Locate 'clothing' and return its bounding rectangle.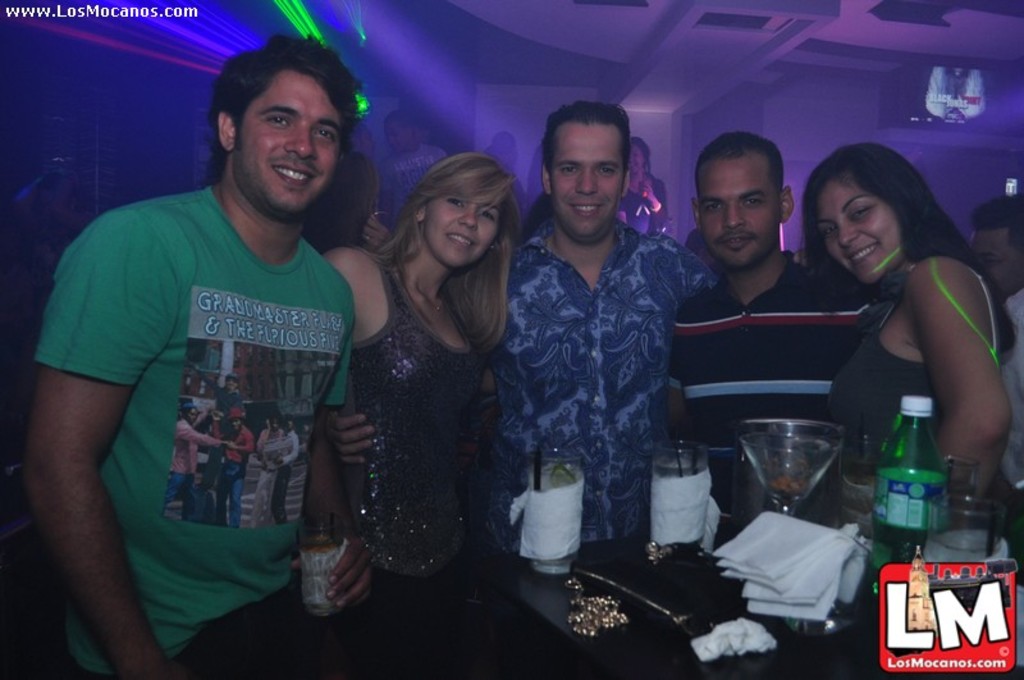
l=488, t=218, r=718, b=560.
